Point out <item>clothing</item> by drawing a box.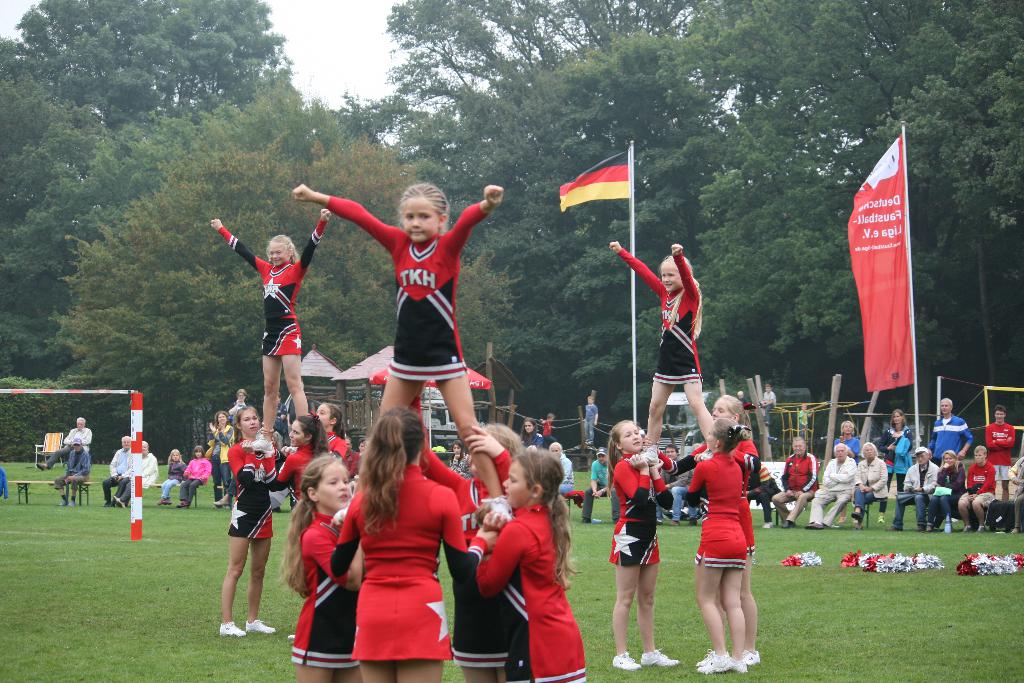
[x1=234, y1=401, x2=250, y2=421].
